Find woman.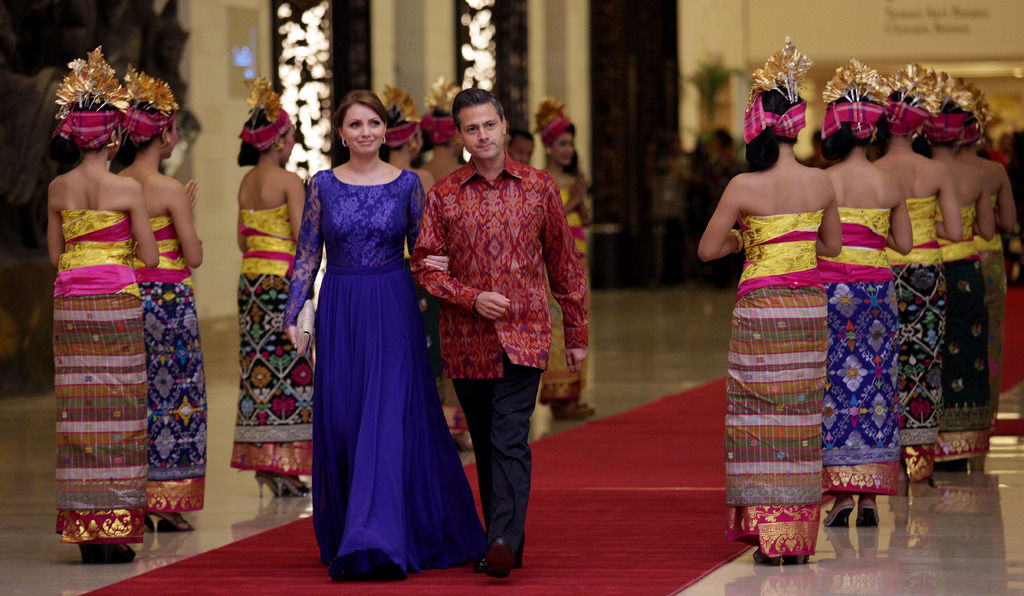
l=532, t=91, r=597, b=430.
